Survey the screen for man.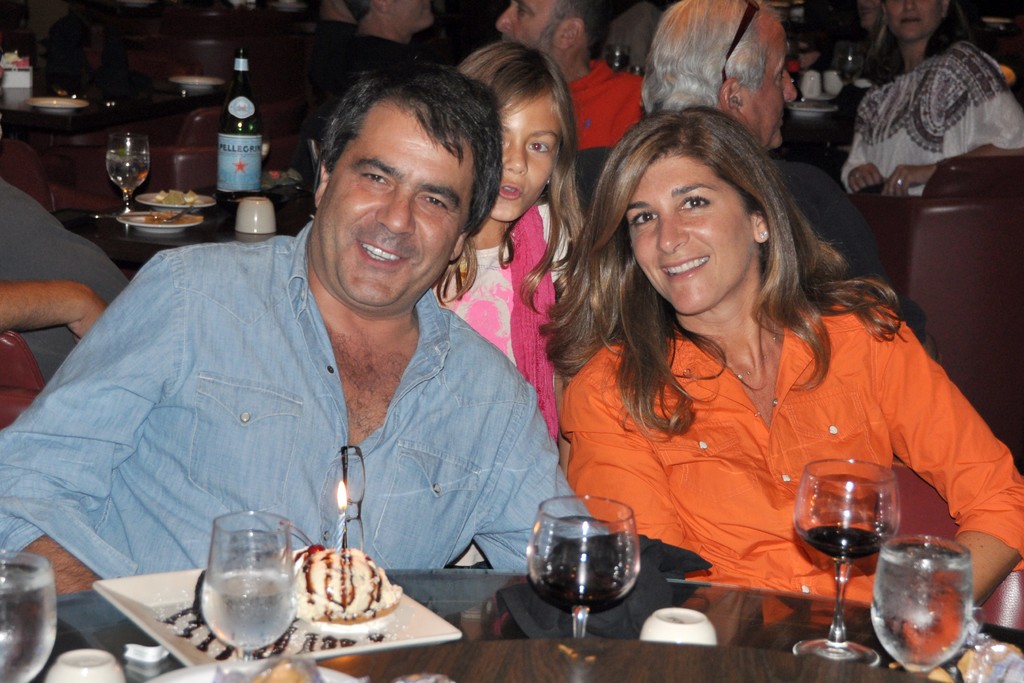
Survey found: (left=495, top=0, right=621, bottom=147).
